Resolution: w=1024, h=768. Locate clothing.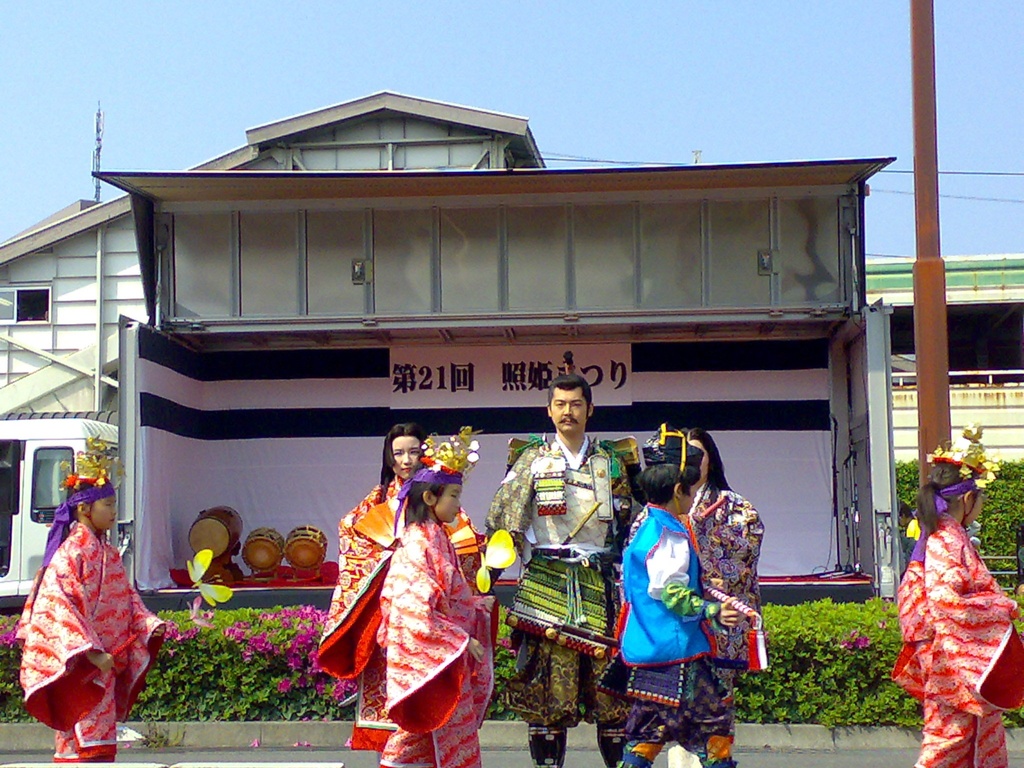
620/516/739/762.
